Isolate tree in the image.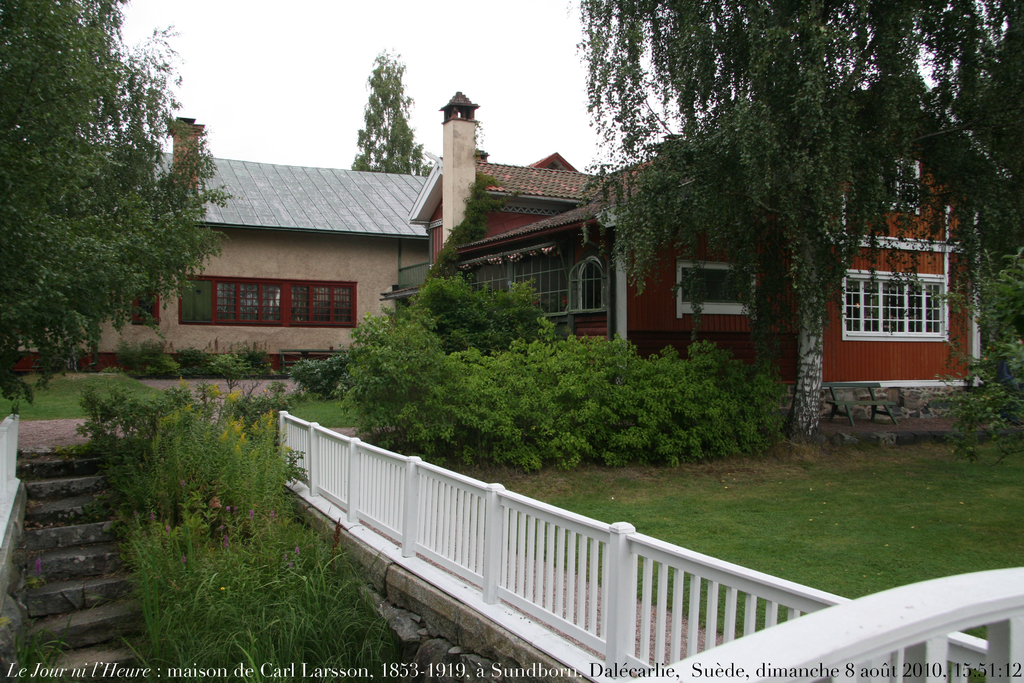
Isolated region: left=562, top=0, right=1023, bottom=450.
